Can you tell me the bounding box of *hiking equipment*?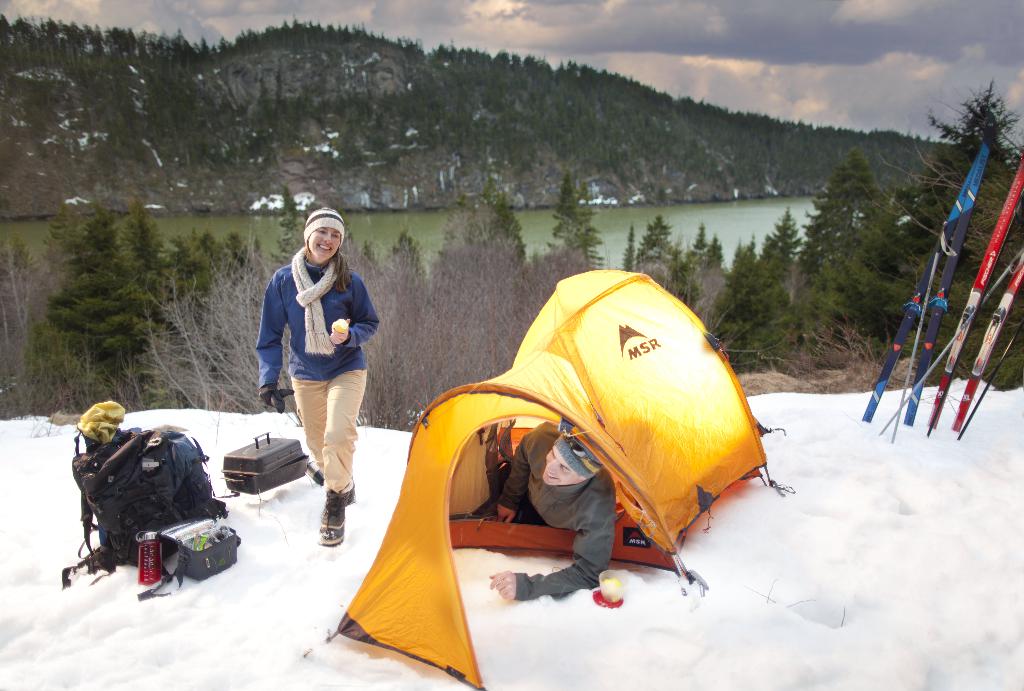
x1=961, y1=325, x2=1023, y2=440.
